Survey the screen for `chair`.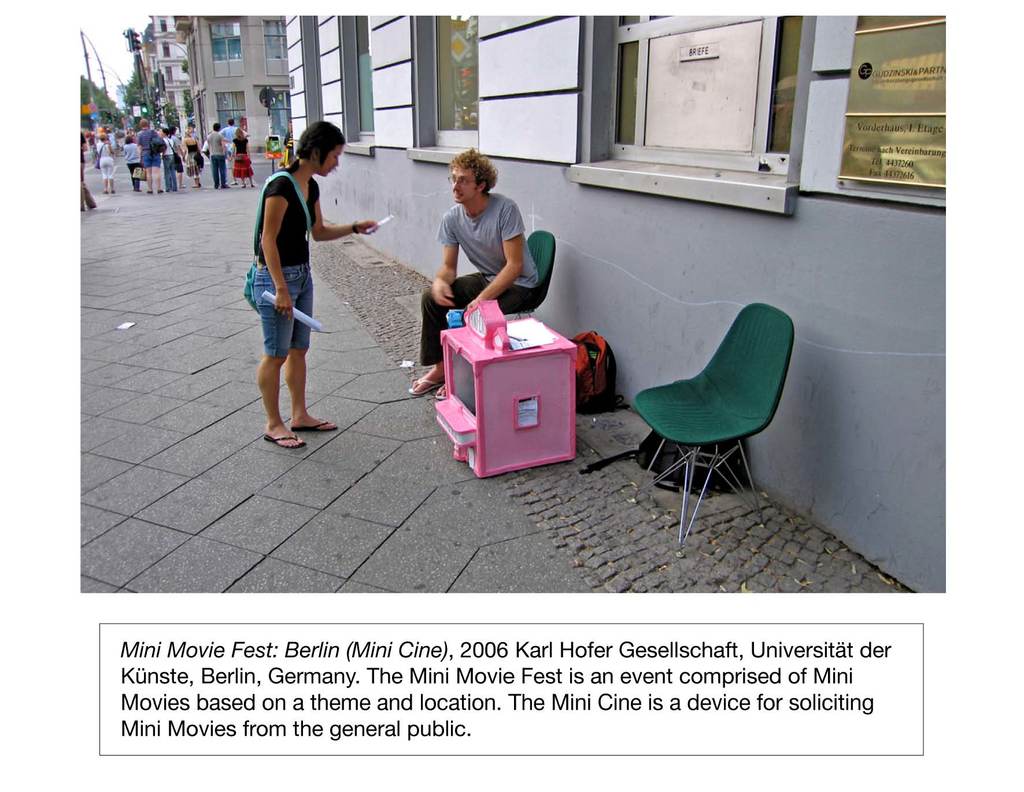
Survey found: BBox(627, 288, 813, 525).
